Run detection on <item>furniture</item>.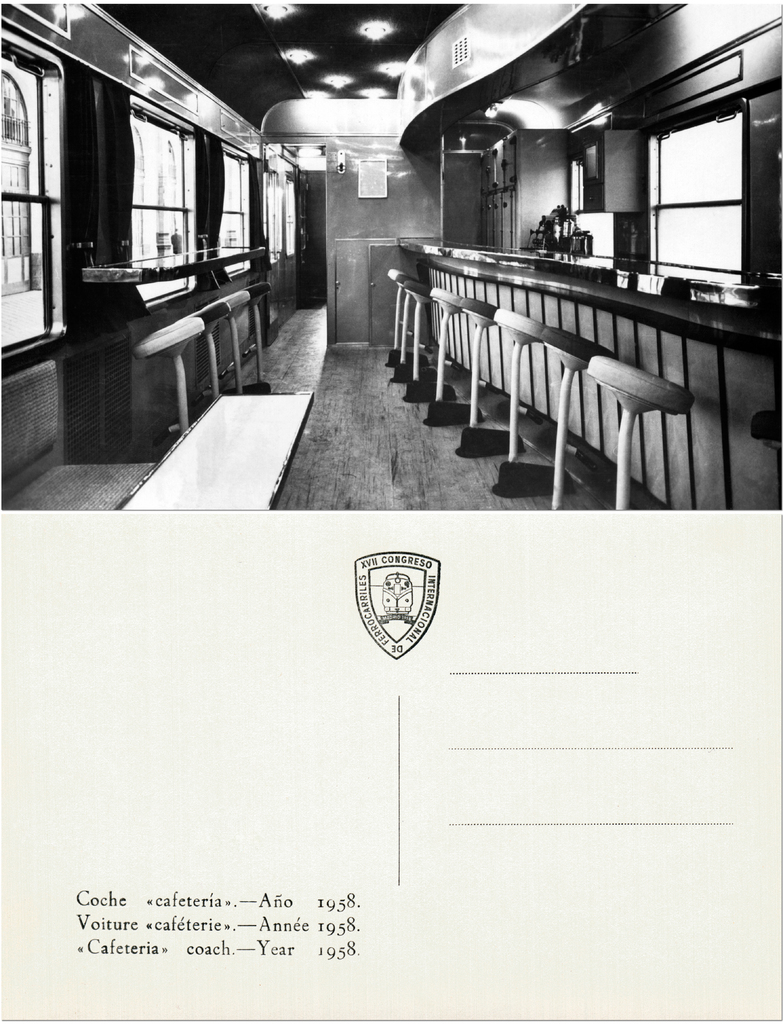
Result: (left=251, top=280, right=268, bottom=390).
